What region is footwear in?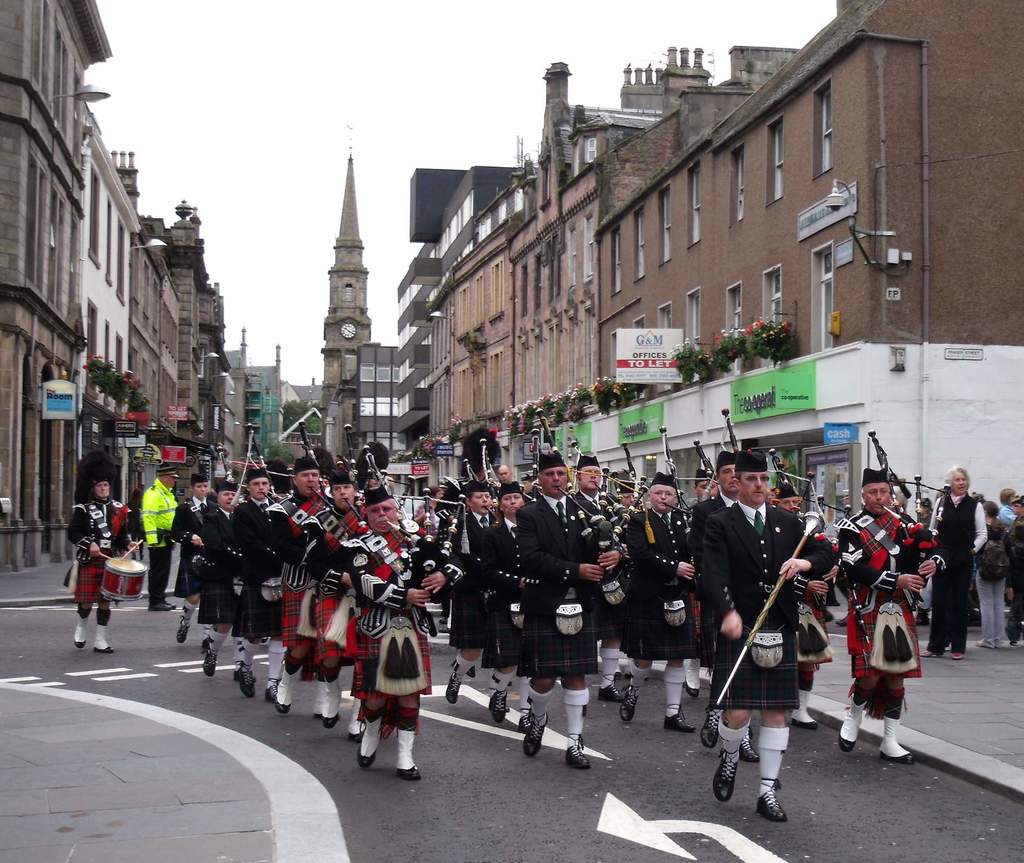
<bbox>264, 680, 285, 702</bbox>.
